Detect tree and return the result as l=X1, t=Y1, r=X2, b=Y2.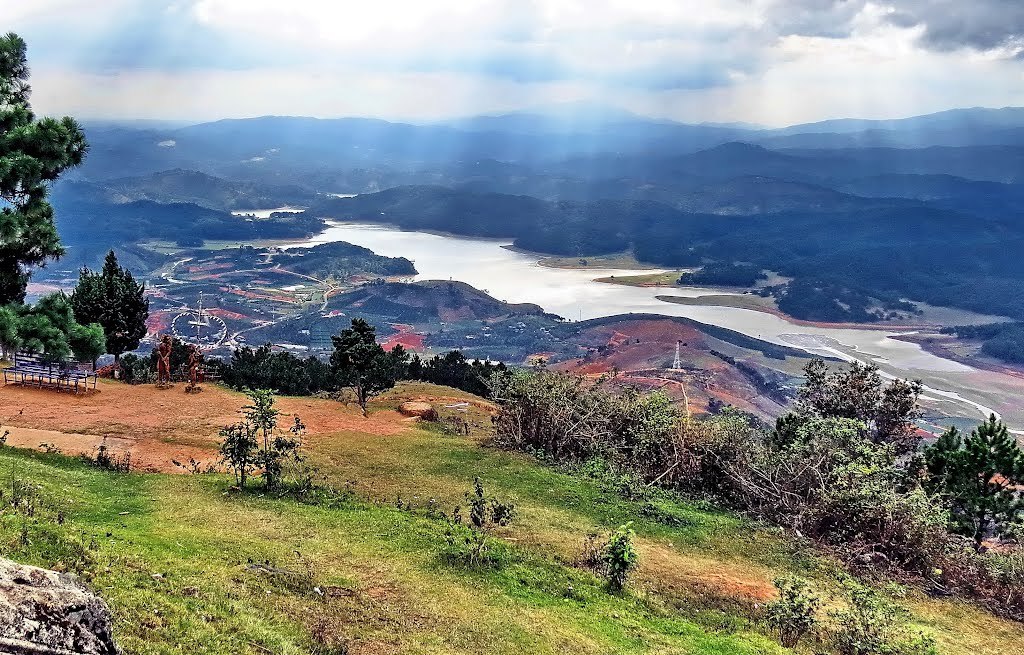
l=950, t=404, r=1023, b=545.
